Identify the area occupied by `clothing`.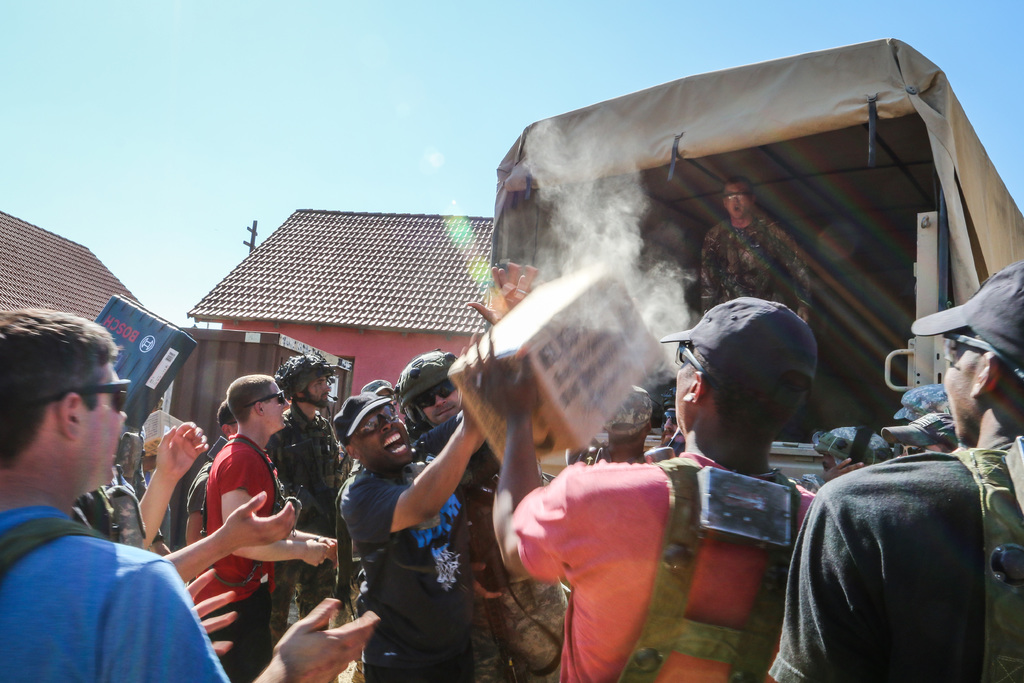
Area: {"x1": 700, "y1": 209, "x2": 820, "y2": 353}.
